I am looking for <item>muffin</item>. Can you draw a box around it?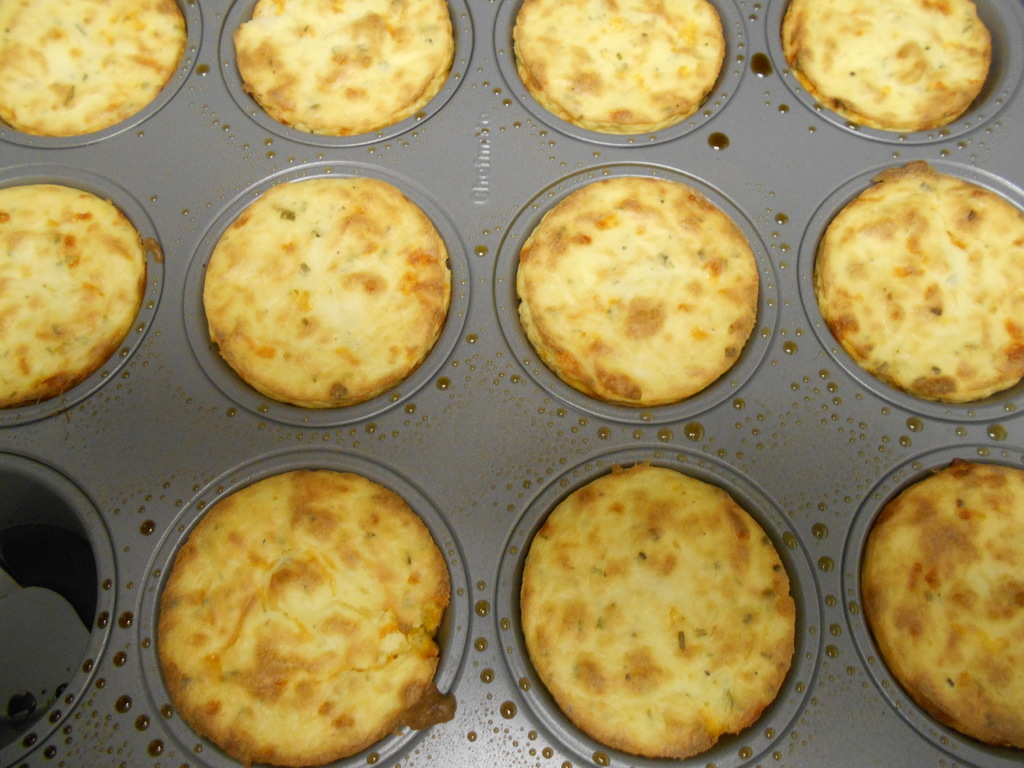
Sure, the bounding box is left=0, top=0, right=188, bottom=139.
